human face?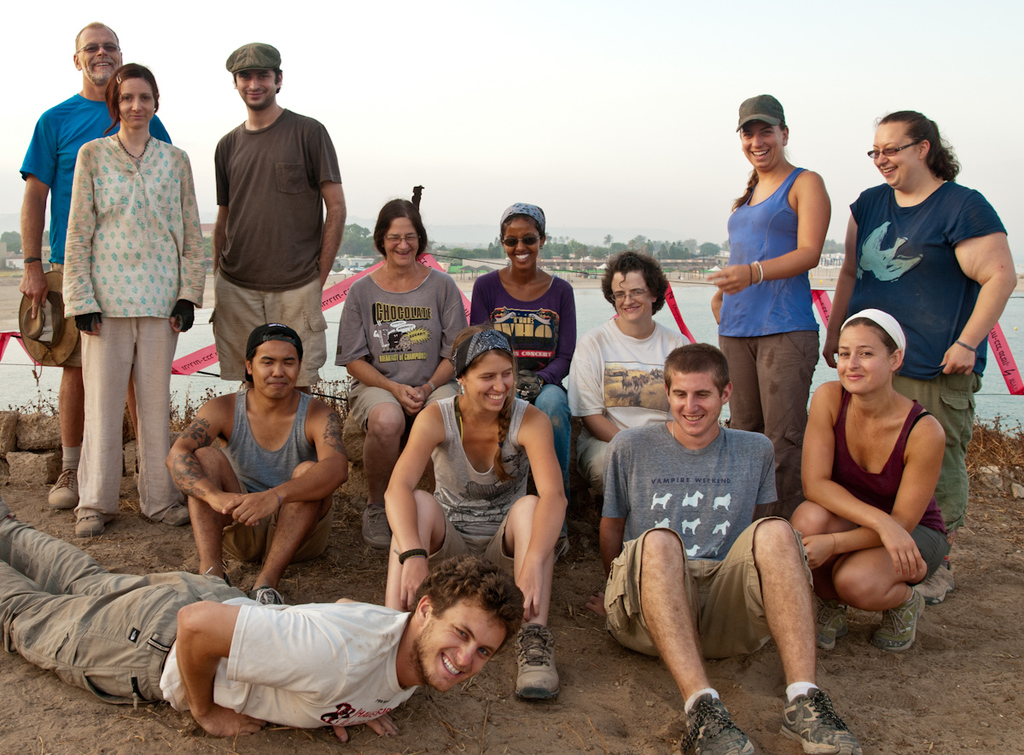
bbox(837, 325, 887, 398)
